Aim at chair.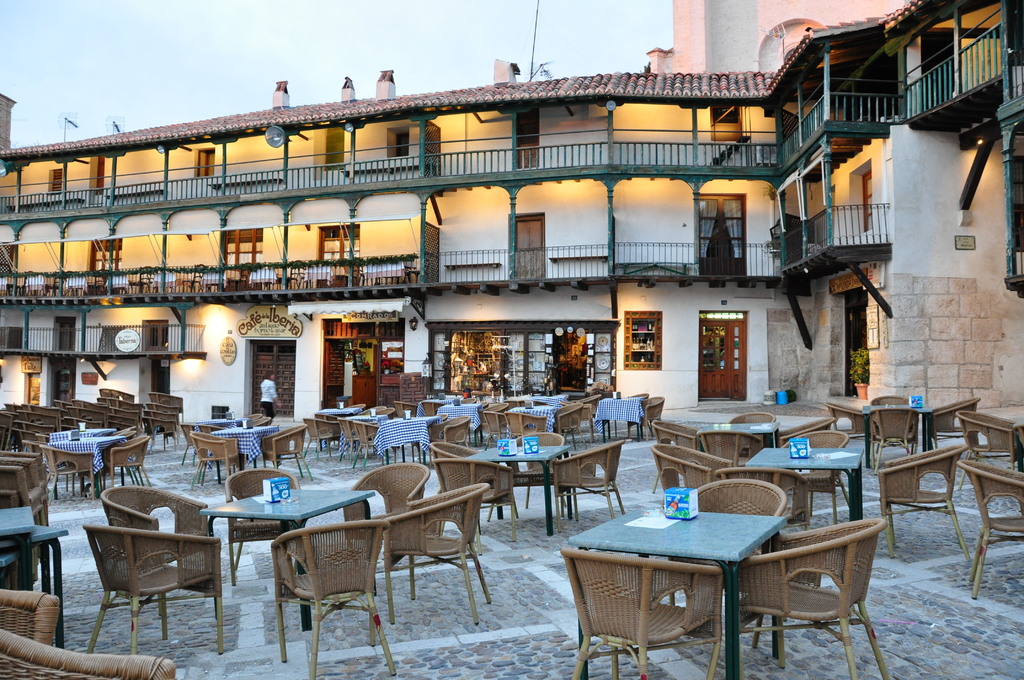
Aimed at 661:472:792:649.
